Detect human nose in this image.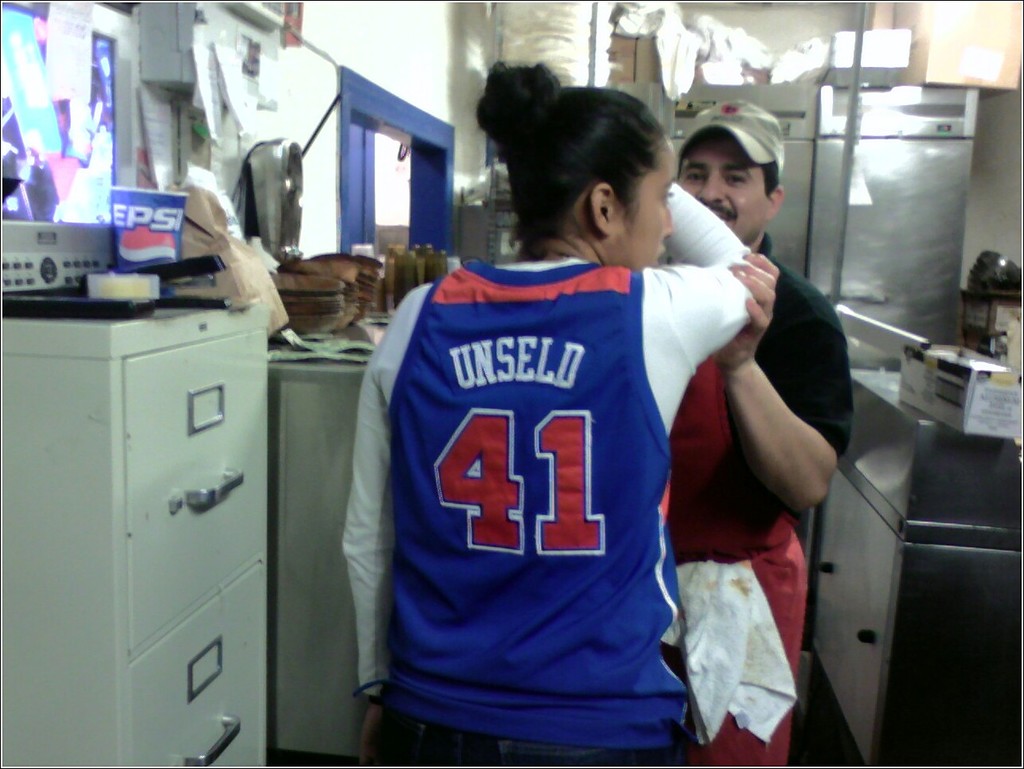
Detection: 663,203,674,235.
